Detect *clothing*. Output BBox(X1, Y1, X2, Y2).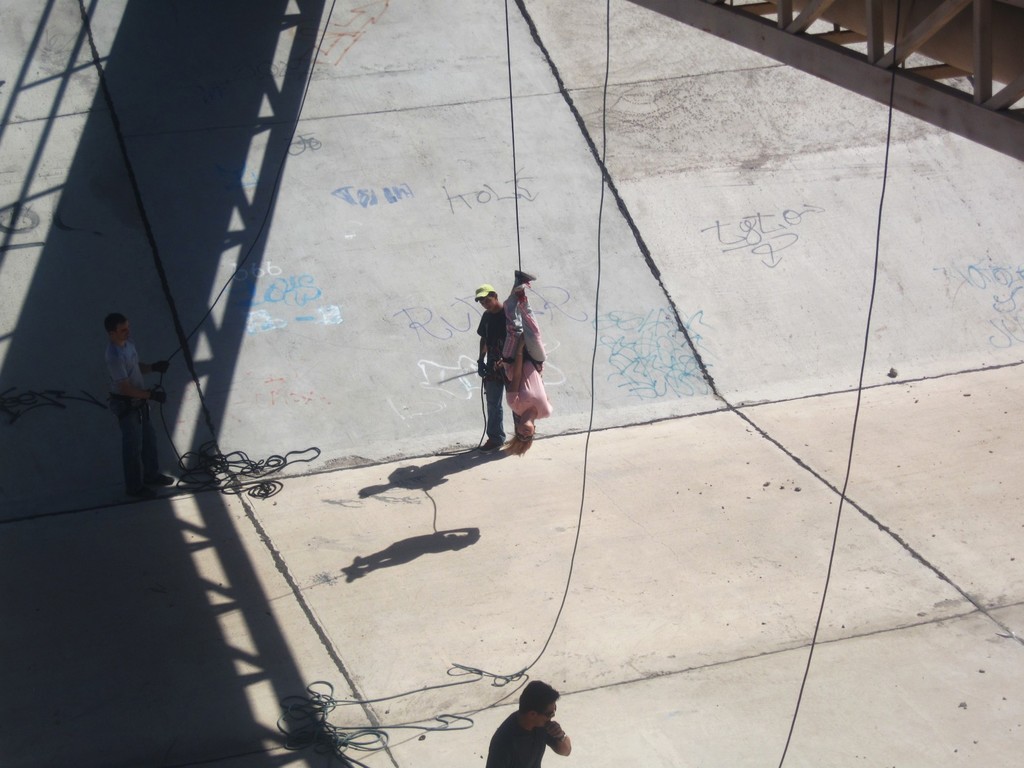
BBox(108, 341, 161, 484).
